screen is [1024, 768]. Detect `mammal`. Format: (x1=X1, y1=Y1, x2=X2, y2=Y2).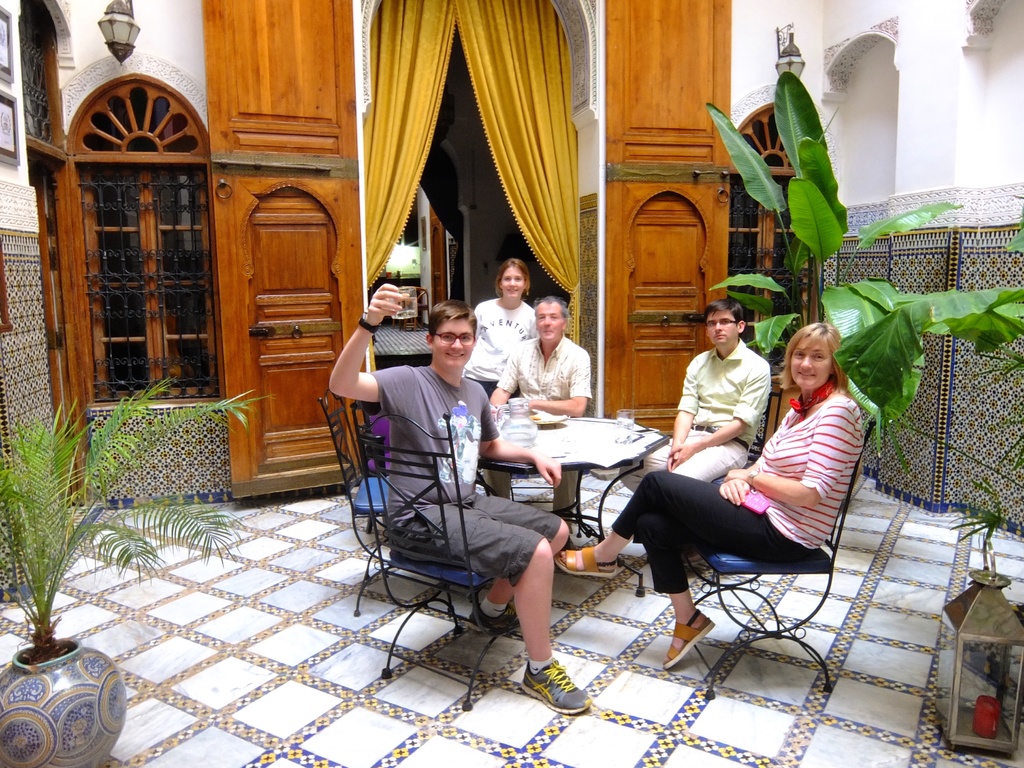
(x1=332, y1=282, x2=589, y2=717).
